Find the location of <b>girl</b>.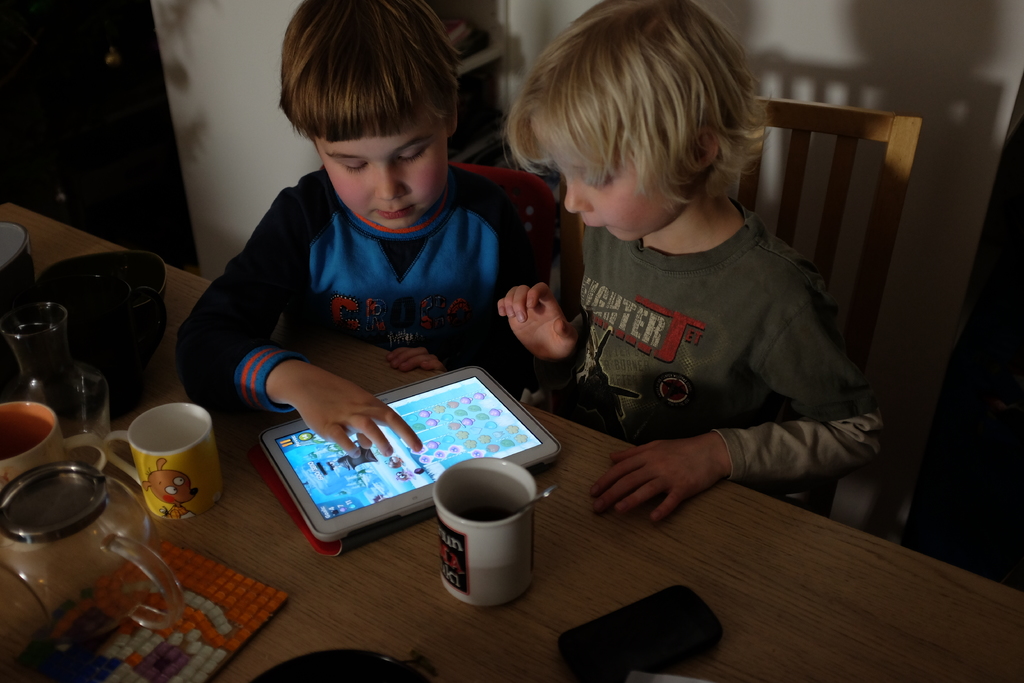
Location: [x1=499, y1=0, x2=886, y2=525].
